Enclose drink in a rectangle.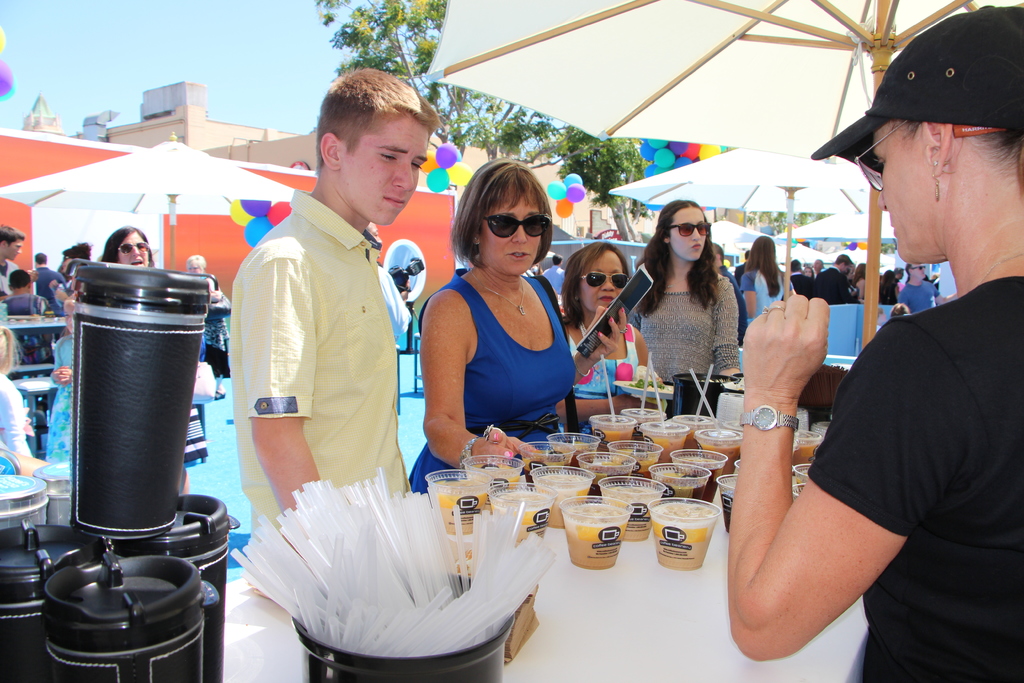
(left=643, top=427, right=691, bottom=466).
